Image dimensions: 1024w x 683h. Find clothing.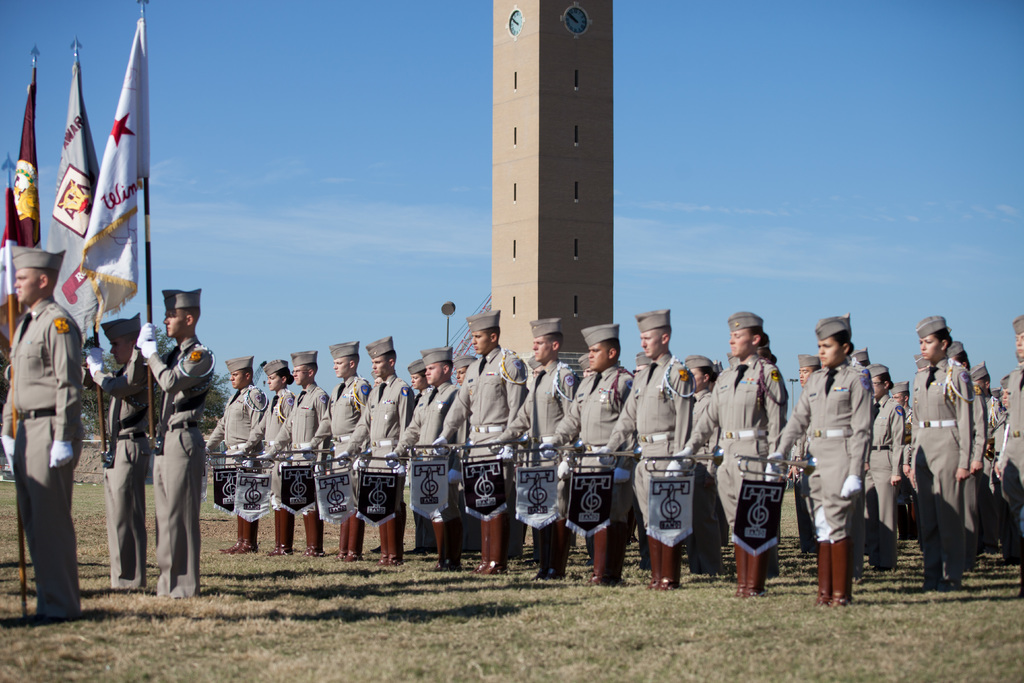
<region>547, 362, 632, 470</region>.
